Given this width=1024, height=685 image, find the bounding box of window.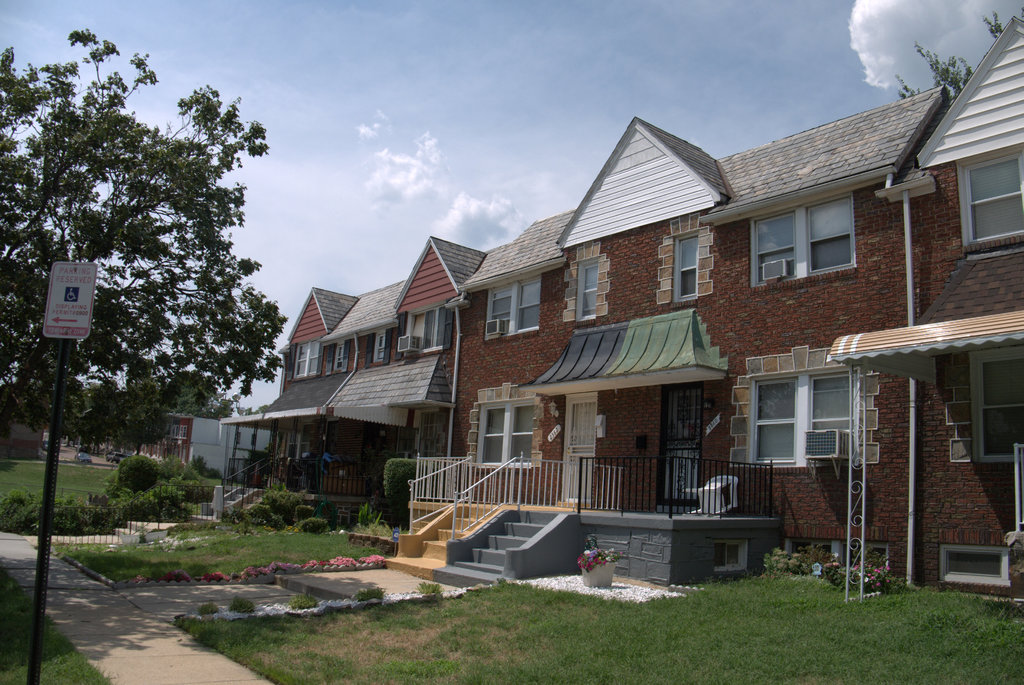
detection(292, 337, 319, 379).
